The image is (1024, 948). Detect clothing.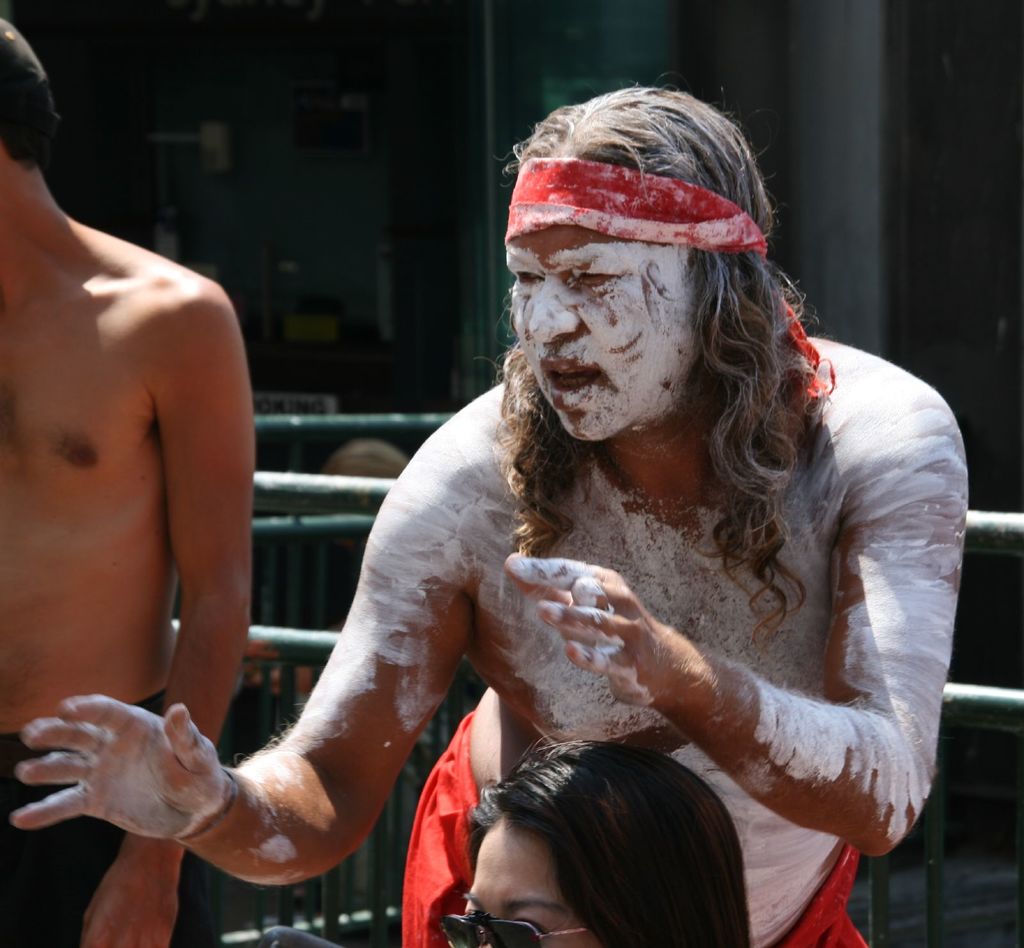
Detection: l=0, t=685, r=161, b=945.
